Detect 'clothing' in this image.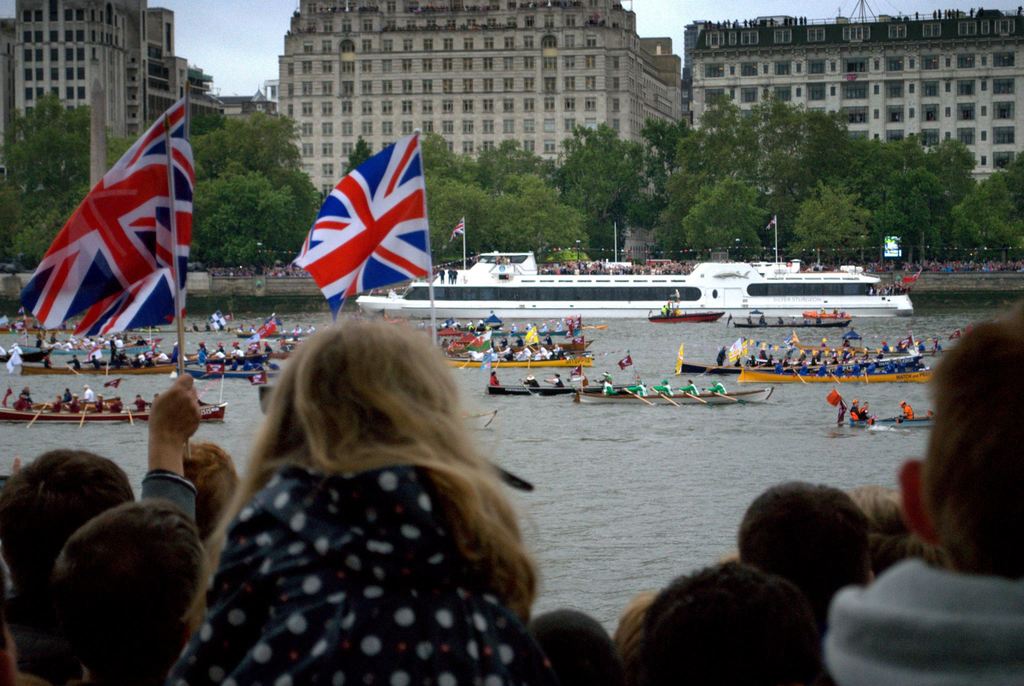
Detection: 881:345:890:352.
